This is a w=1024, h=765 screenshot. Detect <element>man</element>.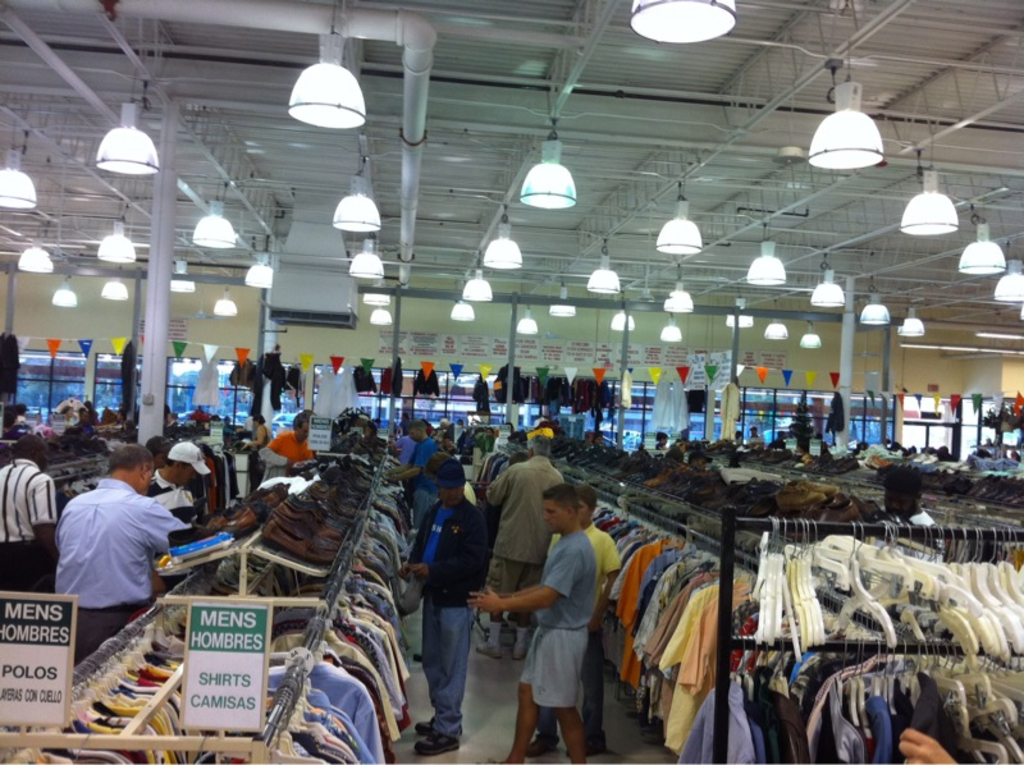
(left=877, top=463, right=938, bottom=530).
